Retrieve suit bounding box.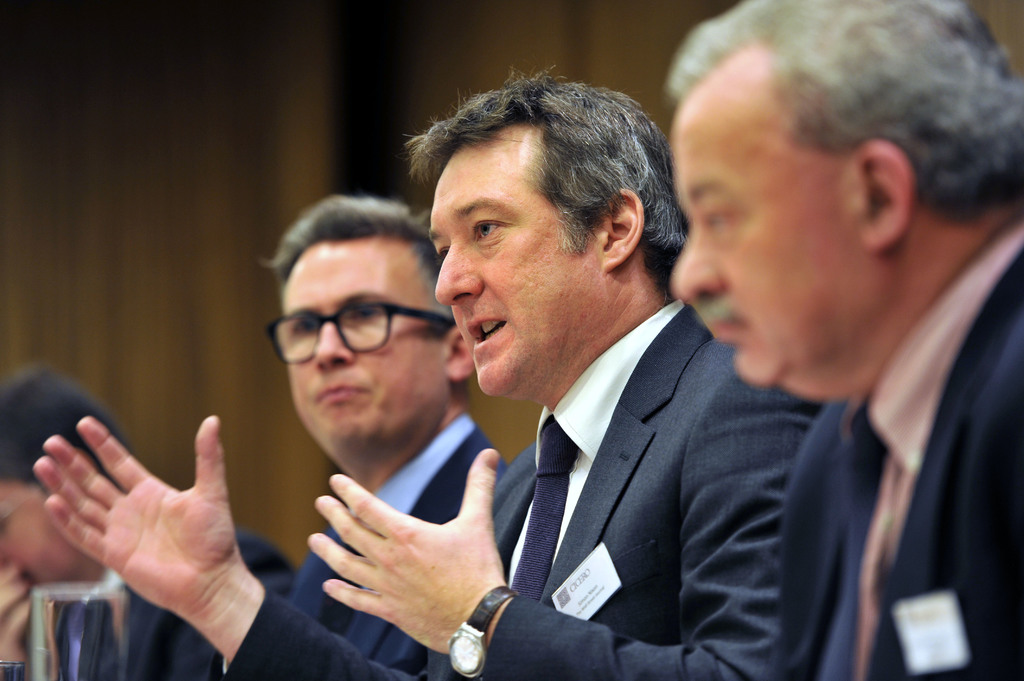
Bounding box: l=302, t=426, r=513, b=680.
